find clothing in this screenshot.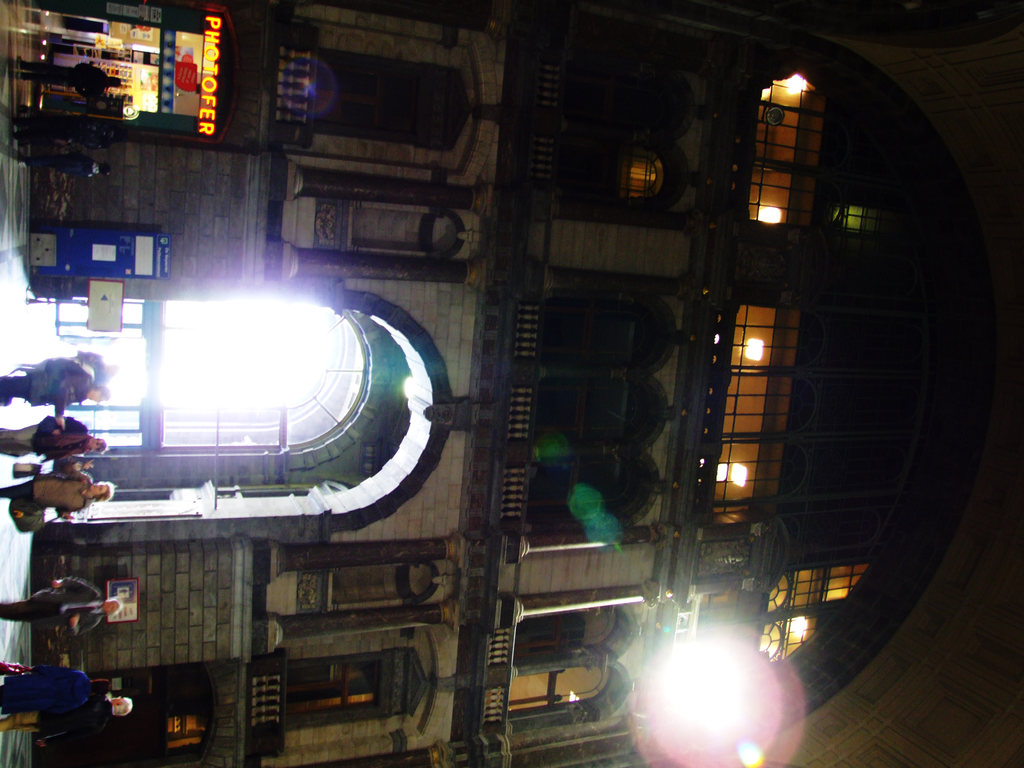
The bounding box for clothing is (x1=2, y1=359, x2=94, y2=406).
